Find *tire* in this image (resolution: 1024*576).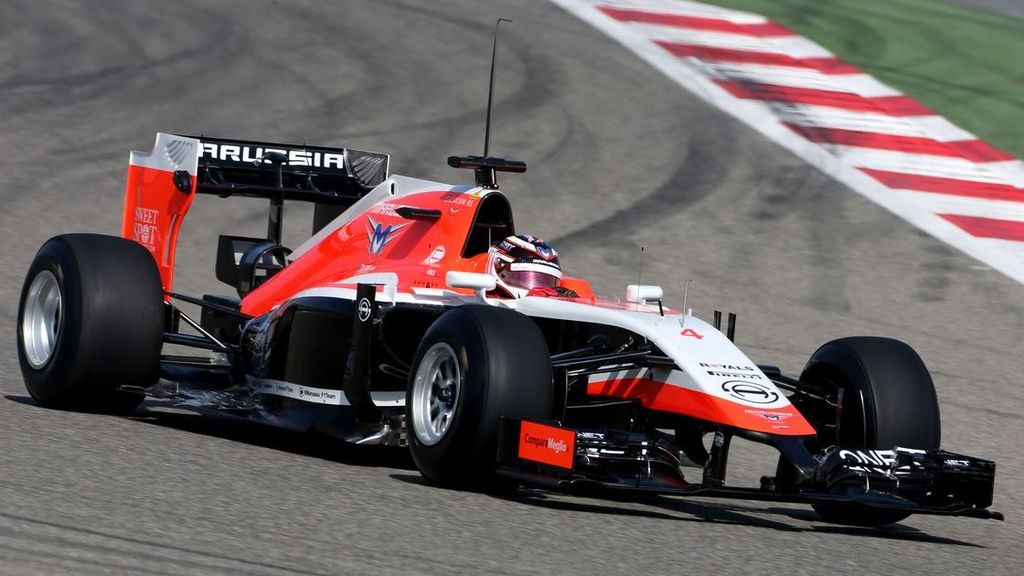
[17, 230, 165, 411].
